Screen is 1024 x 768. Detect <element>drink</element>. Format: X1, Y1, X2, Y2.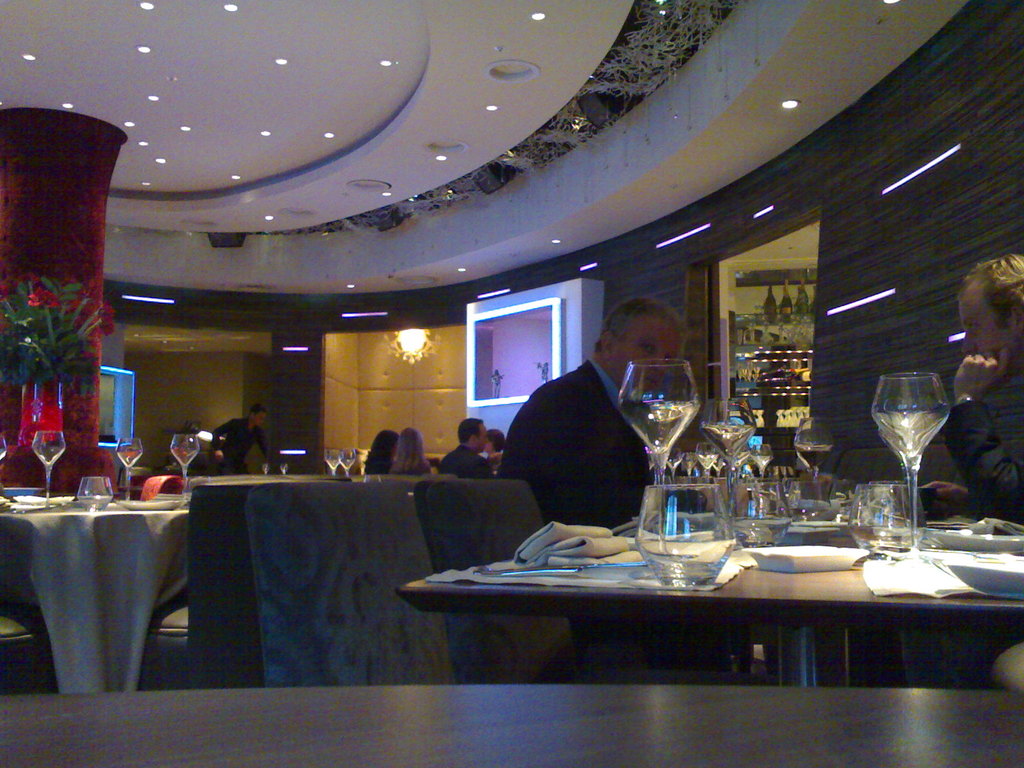
625, 356, 703, 476.
